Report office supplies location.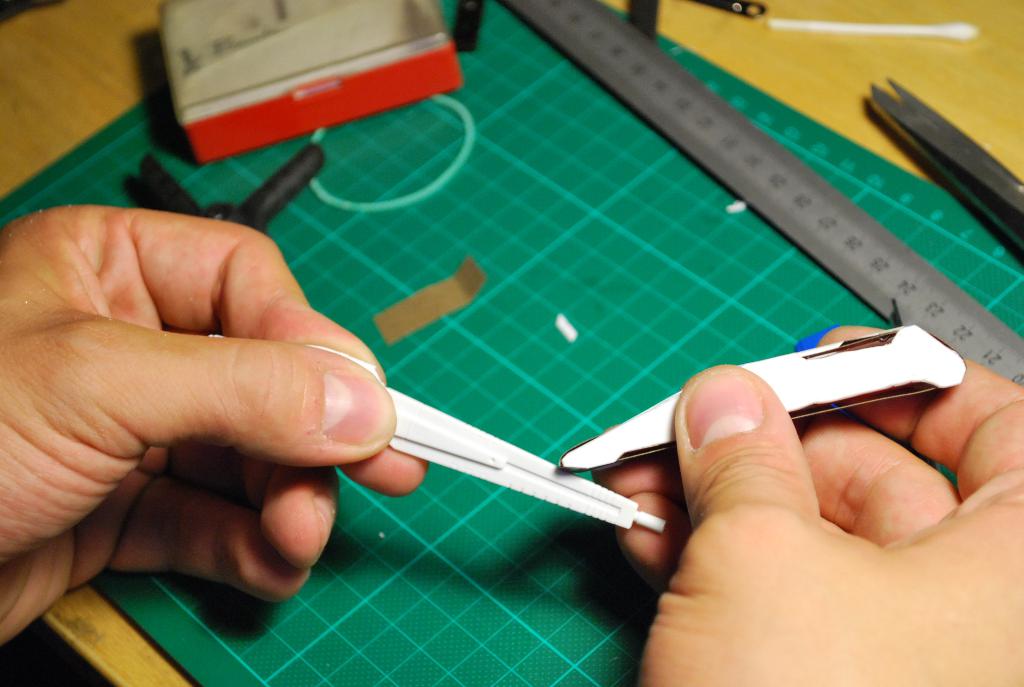
Report: {"left": 500, "top": 0, "right": 1023, "bottom": 397}.
